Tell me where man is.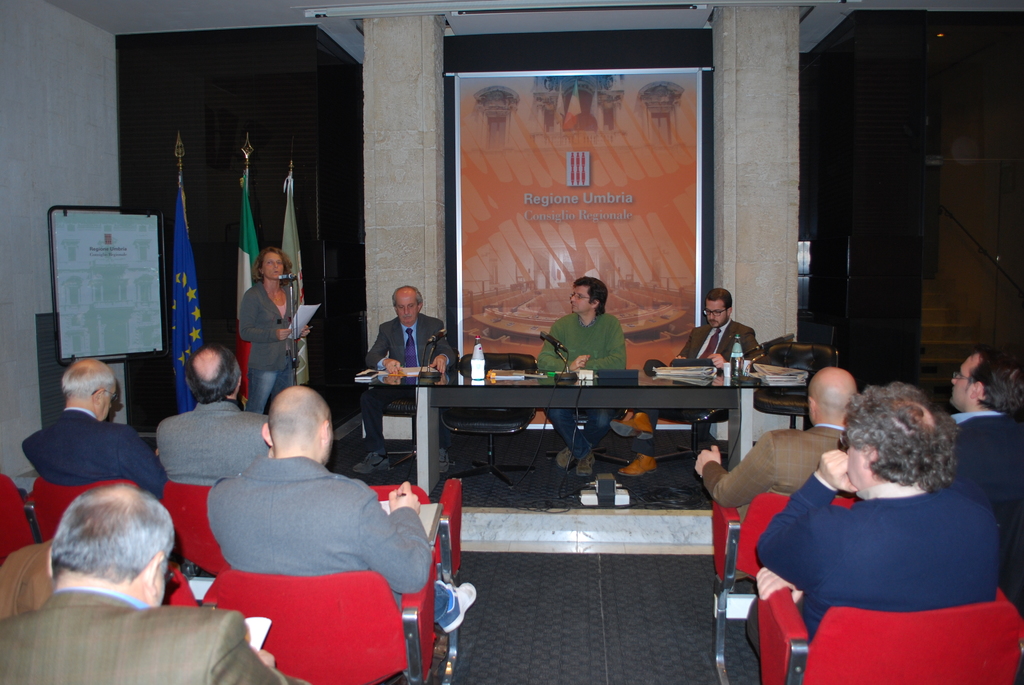
man is at (x1=693, y1=369, x2=865, y2=528).
